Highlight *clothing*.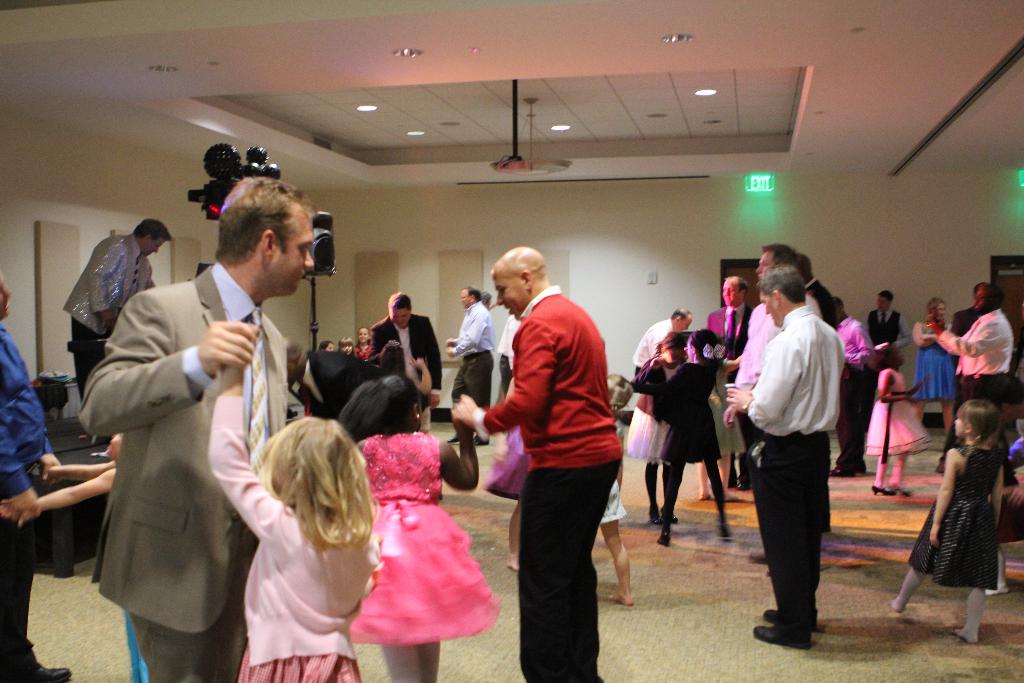
Highlighted region: Rect(863, 366, 929, 464).
